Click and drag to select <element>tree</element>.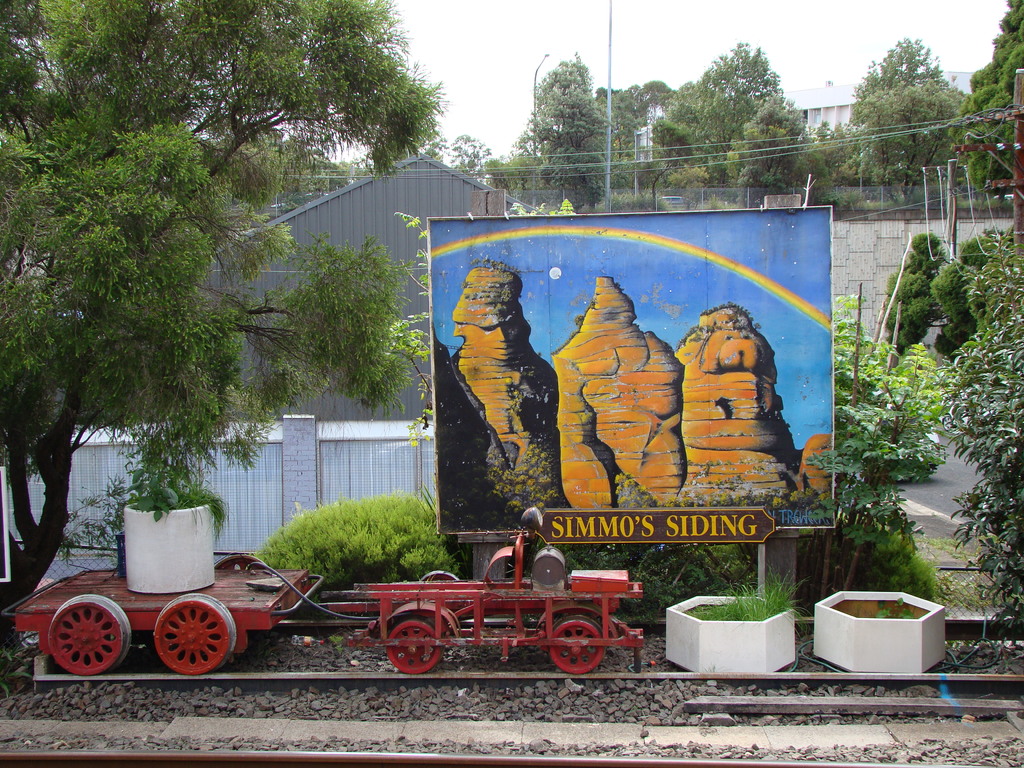
Selection: [390,199,578,449].
